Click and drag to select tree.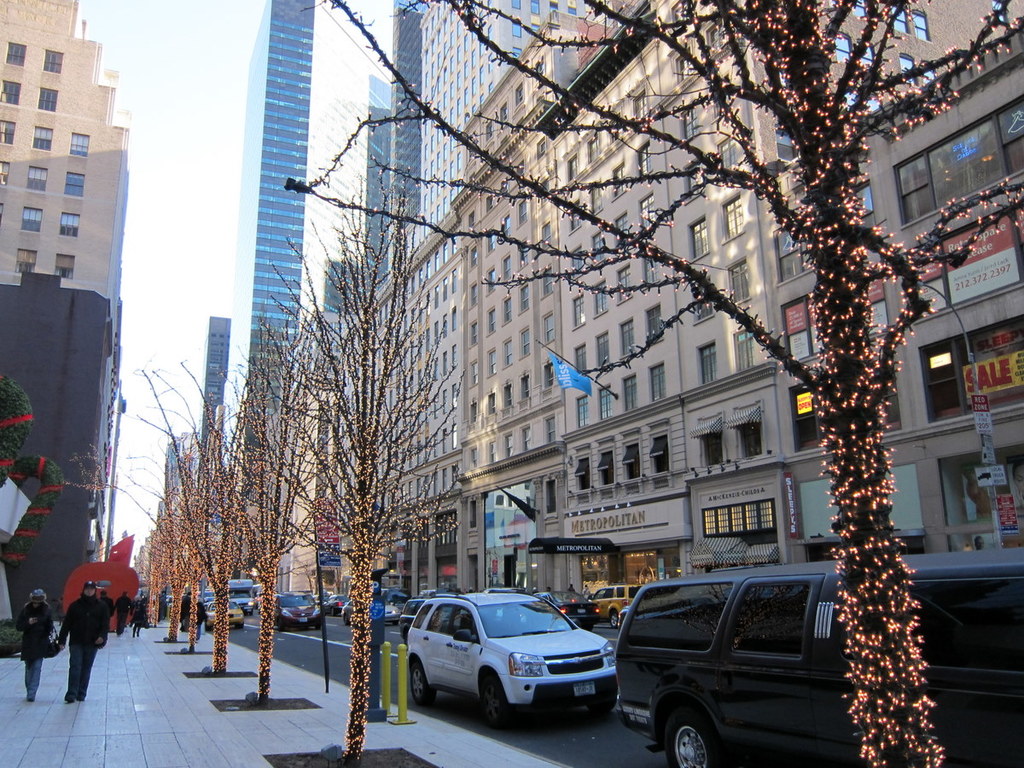
Selection: locate(284, 0, 1023, 767).
